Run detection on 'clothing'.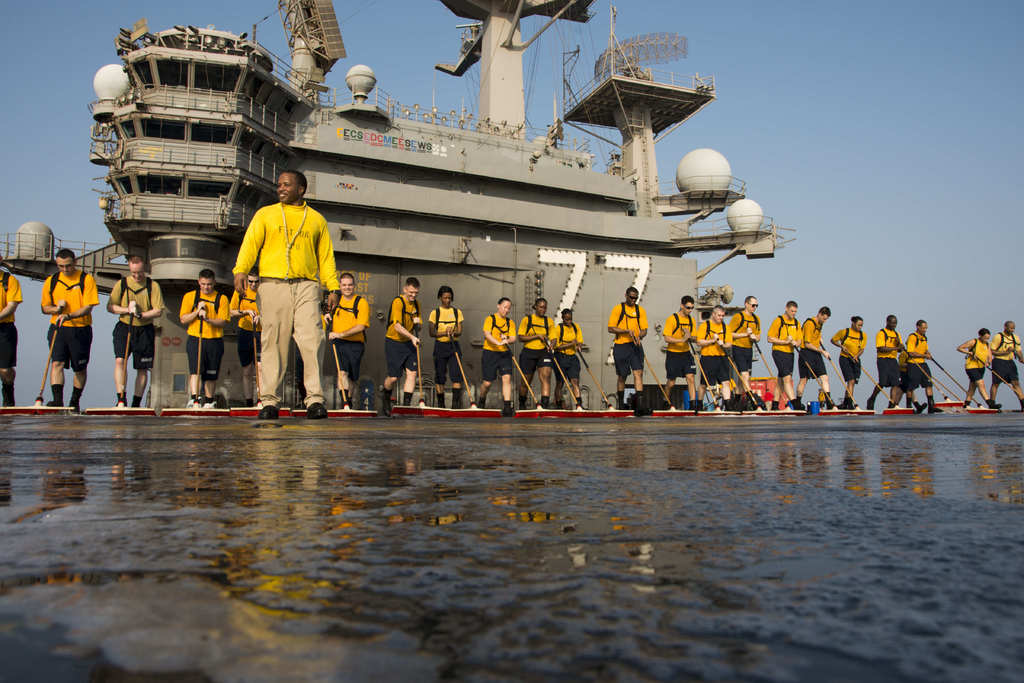
Result: 730 308 762 375.
